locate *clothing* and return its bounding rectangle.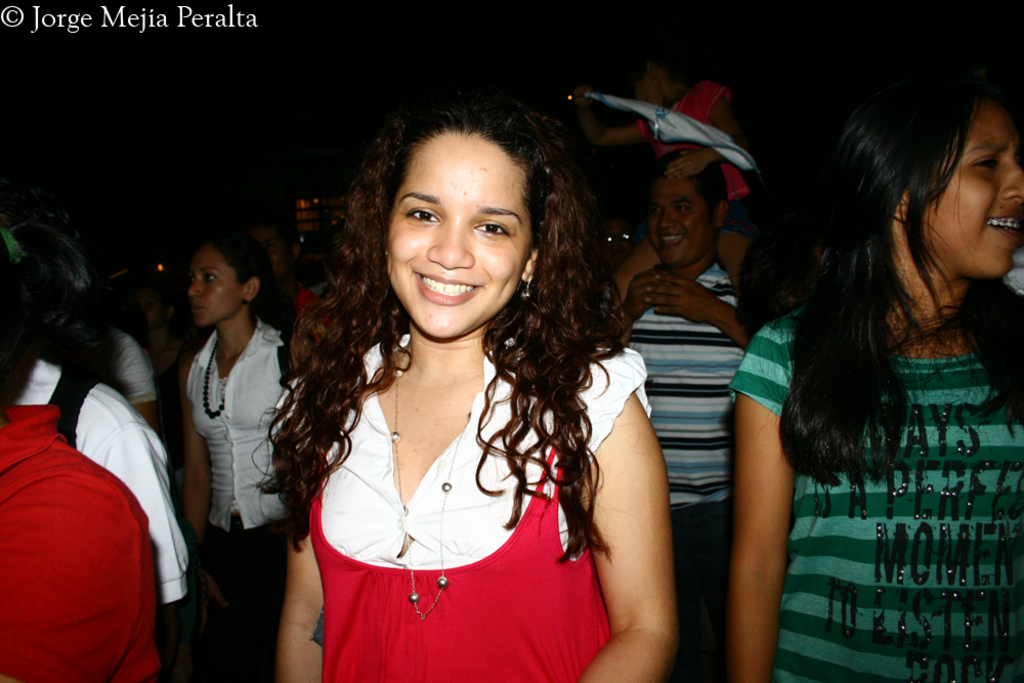
region(626, 260, 737, 682).
